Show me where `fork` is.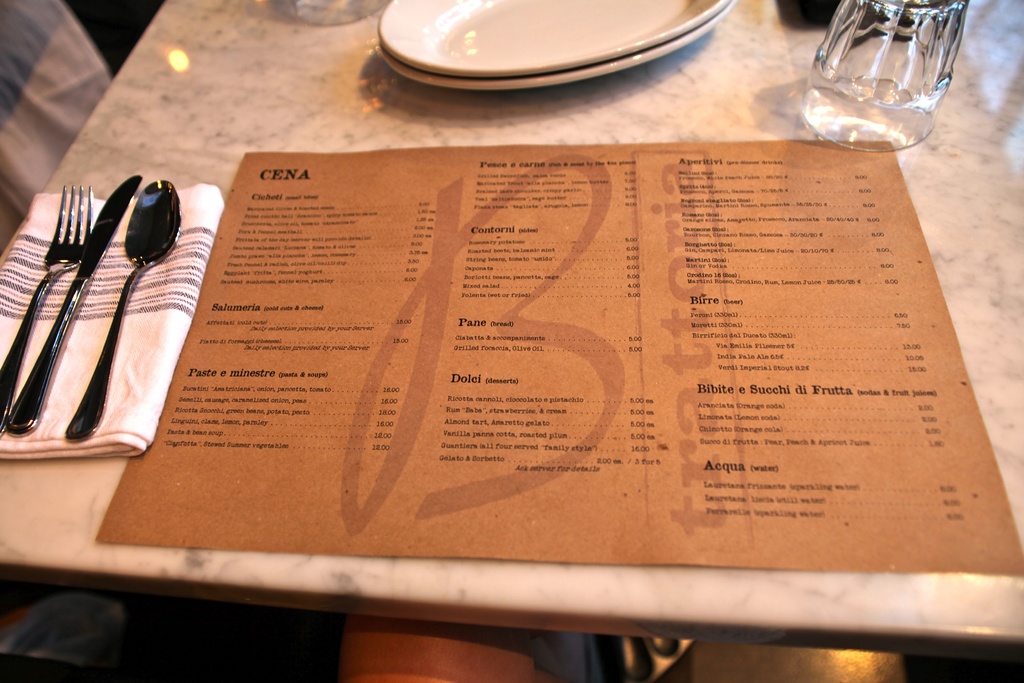
`fork` is at x1=0 y1=186 x2=93 y2=431.
